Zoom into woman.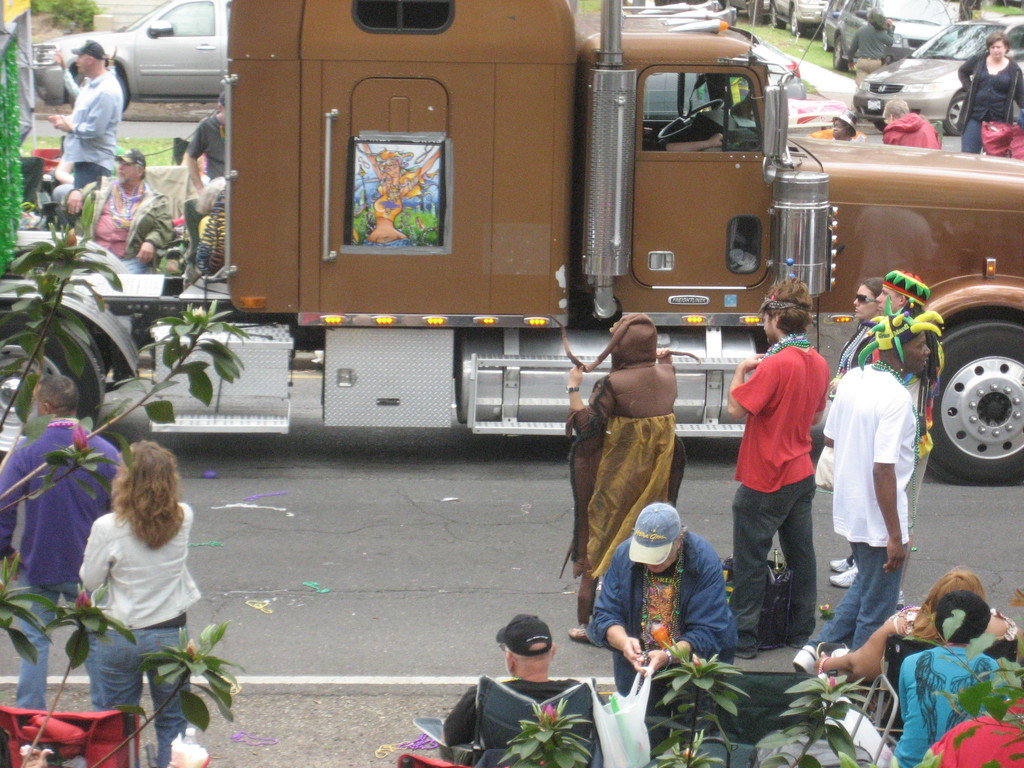
Zoom target: left=810, top=570, right=1023, bottom=685.
